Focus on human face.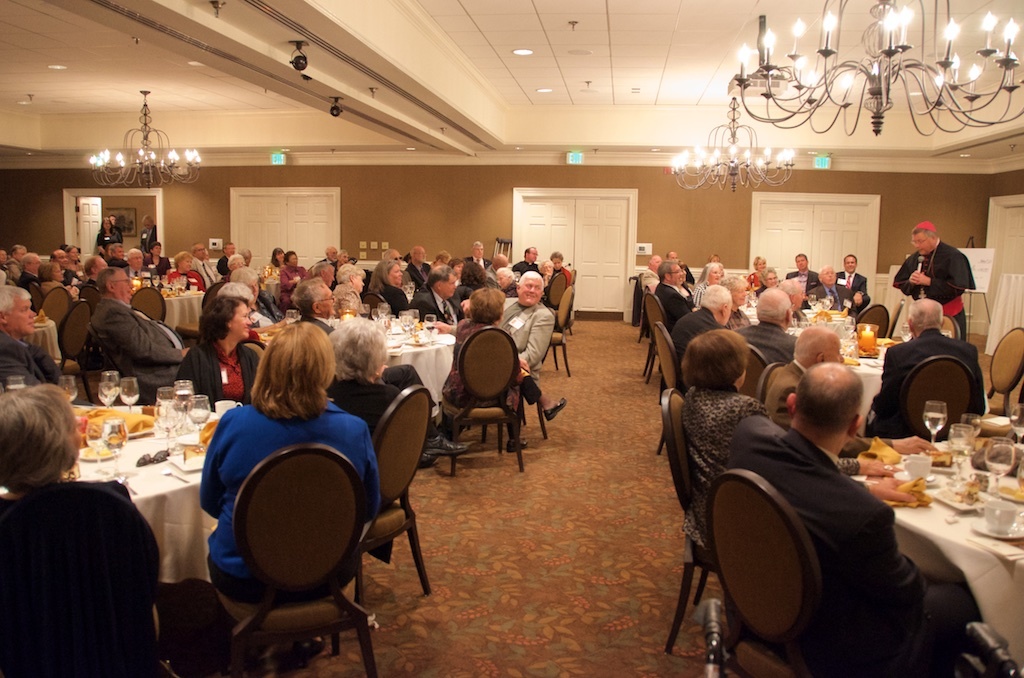
Focused at (left=229, top=302, right=253, bottom=339).
